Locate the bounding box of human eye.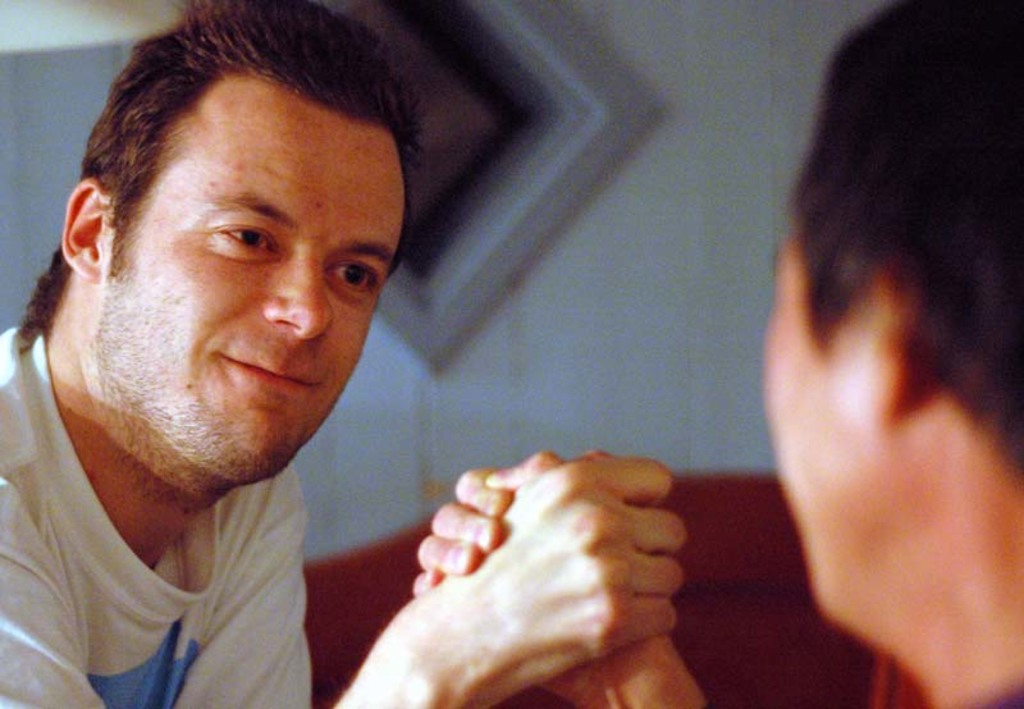
Bounding box: bbox(212, 225, 280, 256).
